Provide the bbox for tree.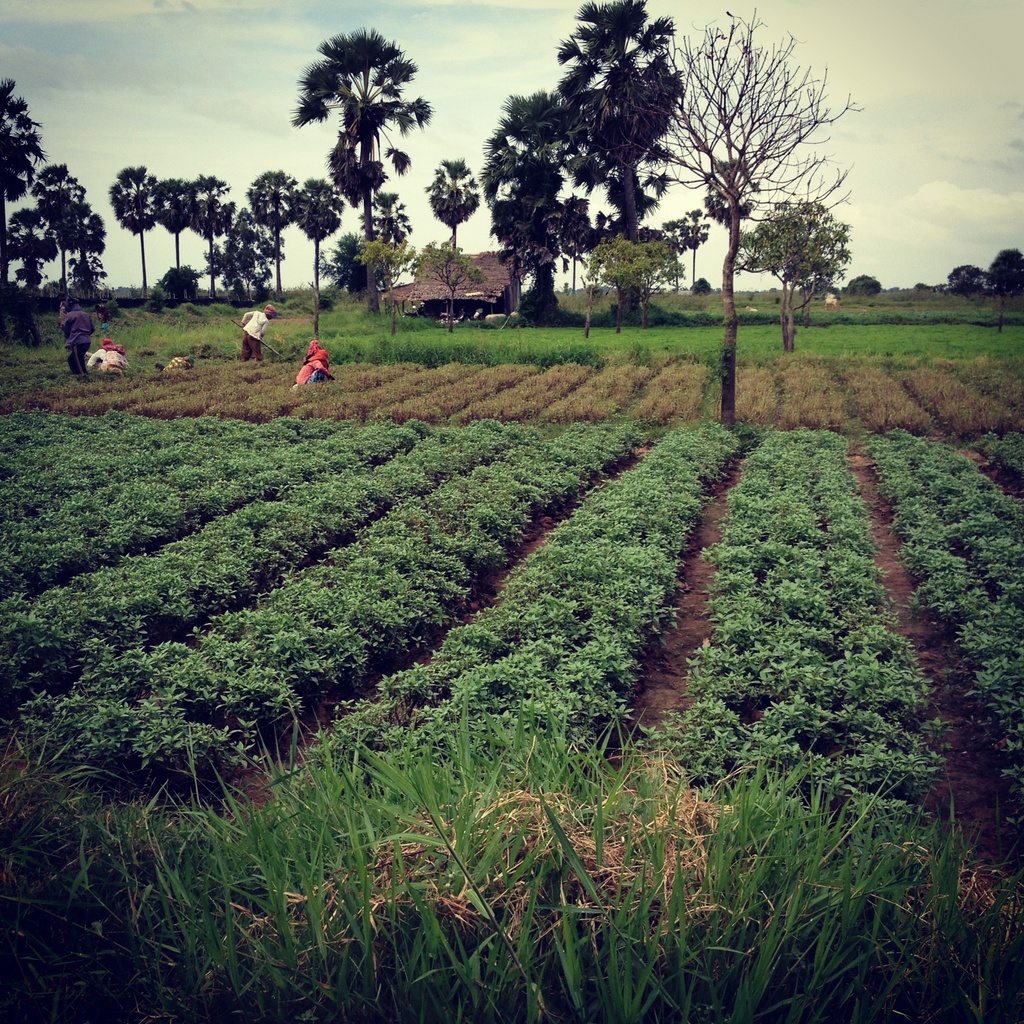
[left=483, top=106, right=604, bottom=338].
